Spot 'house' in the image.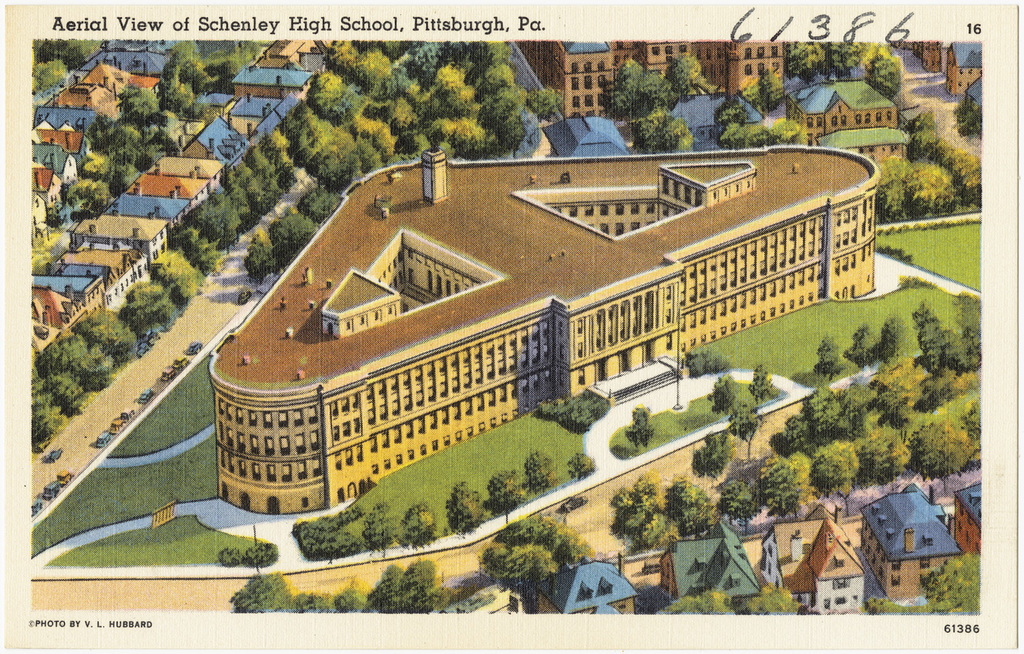
'house' found at bbox=[428, 567, 558, 614].
